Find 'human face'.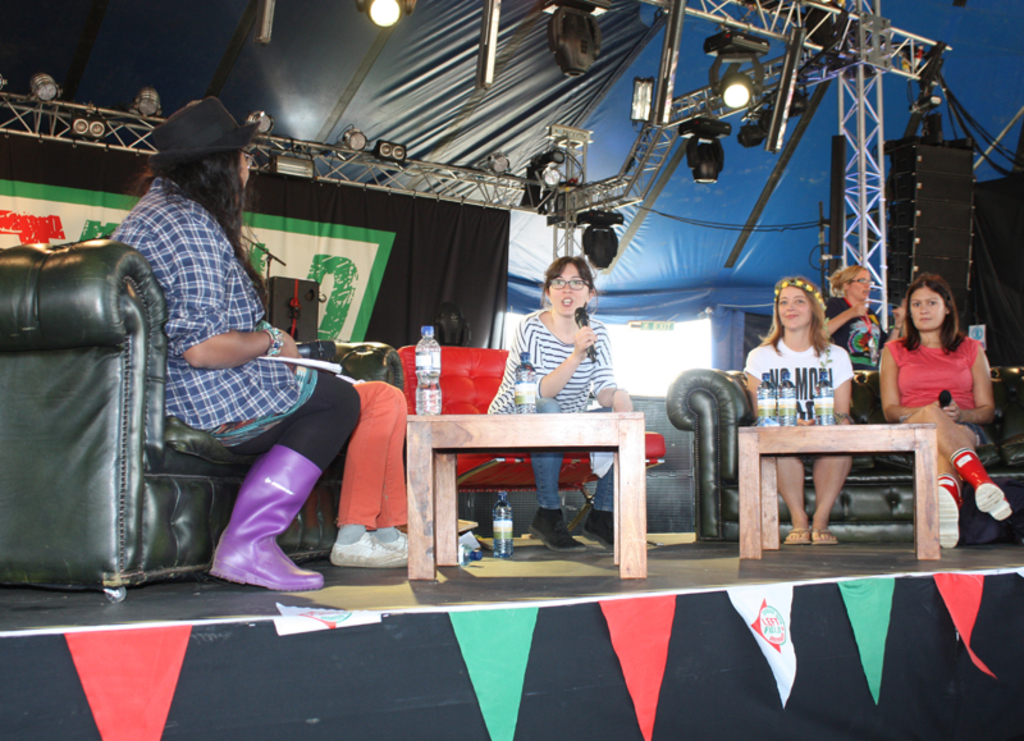
[left=909, top=288, right=946, bottom=329].
